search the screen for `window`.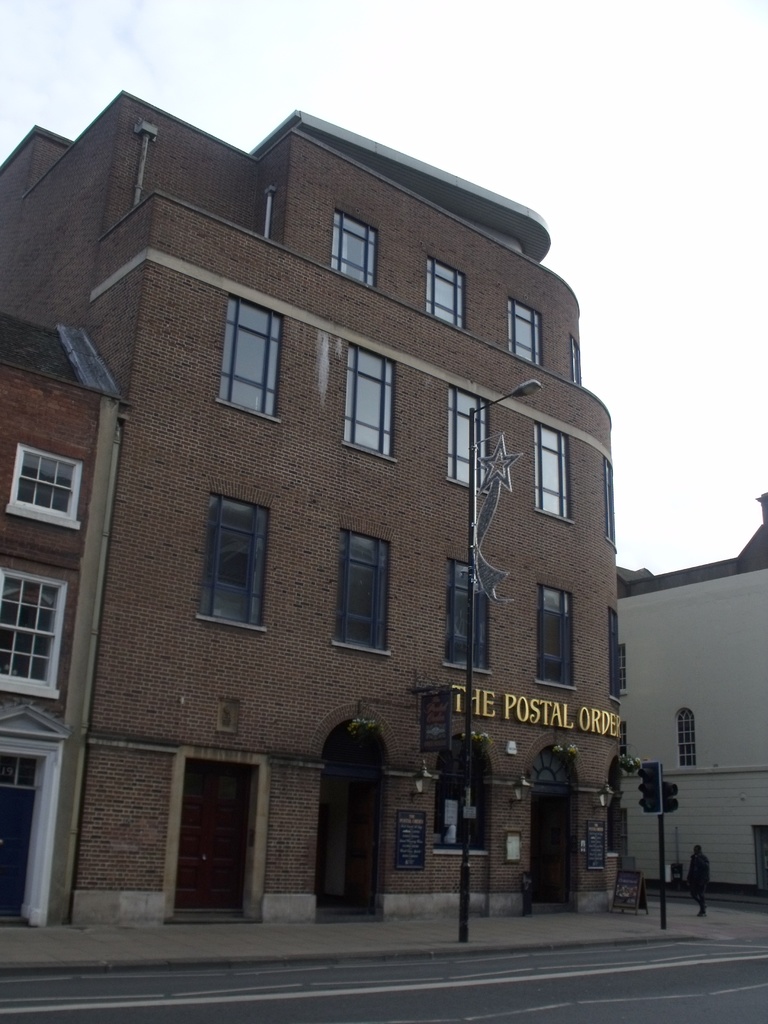
Found at bbox=[447, 383, 491, 493].
